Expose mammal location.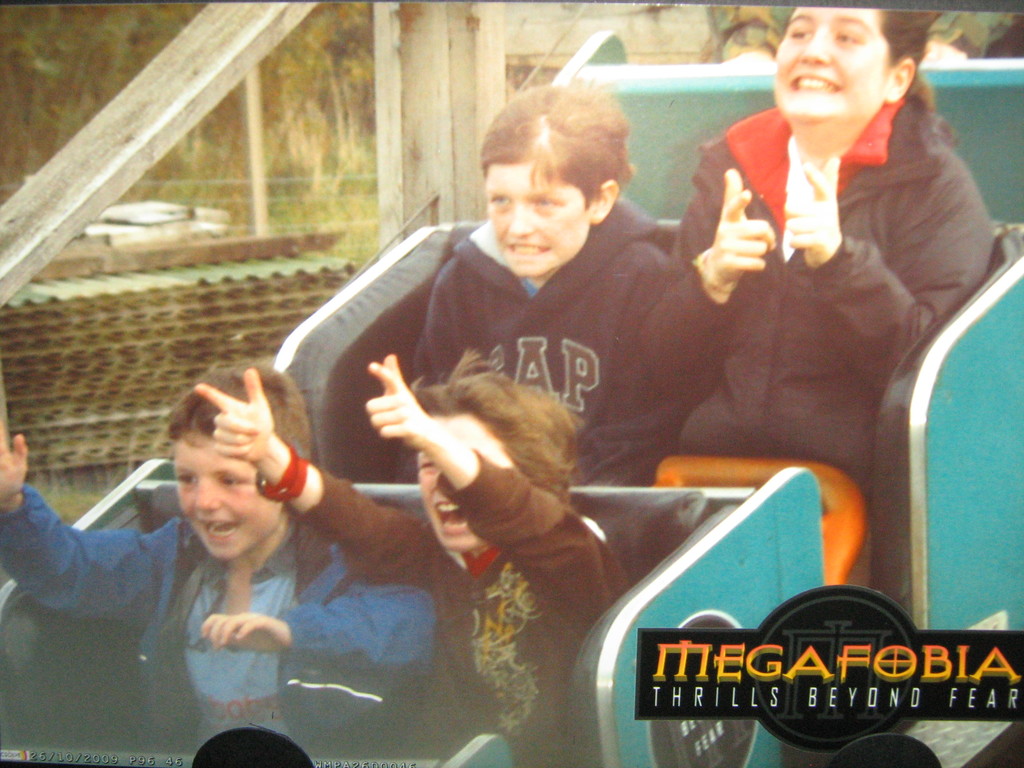
Exposed at bbox=[391, 56, 720, 491].
